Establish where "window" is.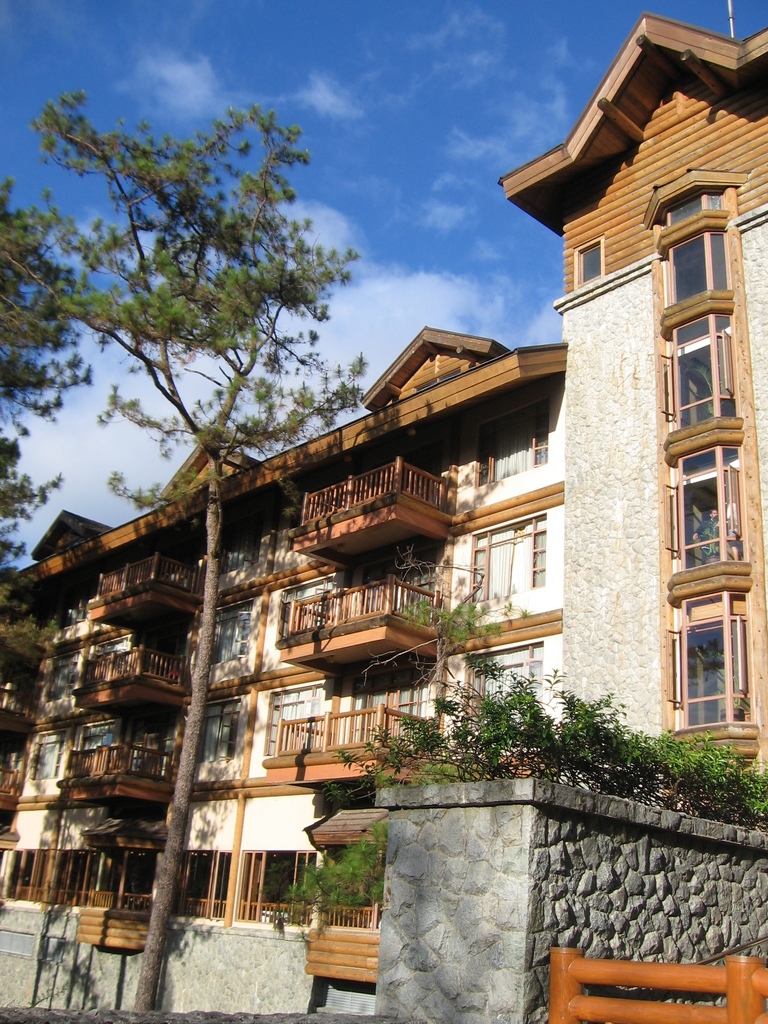
Established at left=659, top=305, right=738, bottom=436.
